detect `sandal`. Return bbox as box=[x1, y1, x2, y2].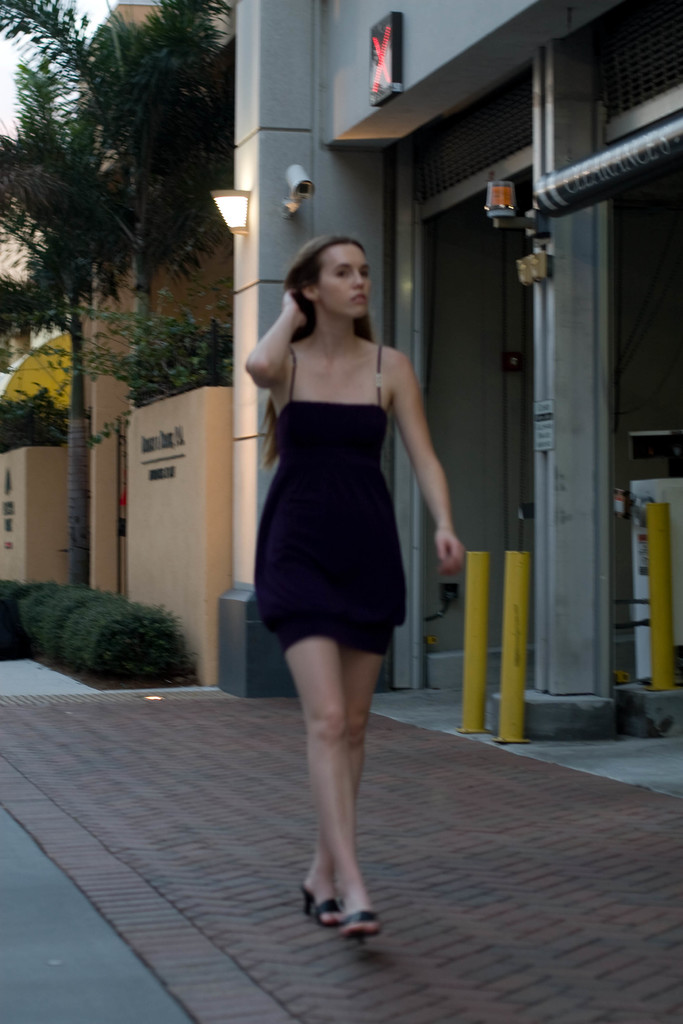
box=[341, 909, 379, 947].
